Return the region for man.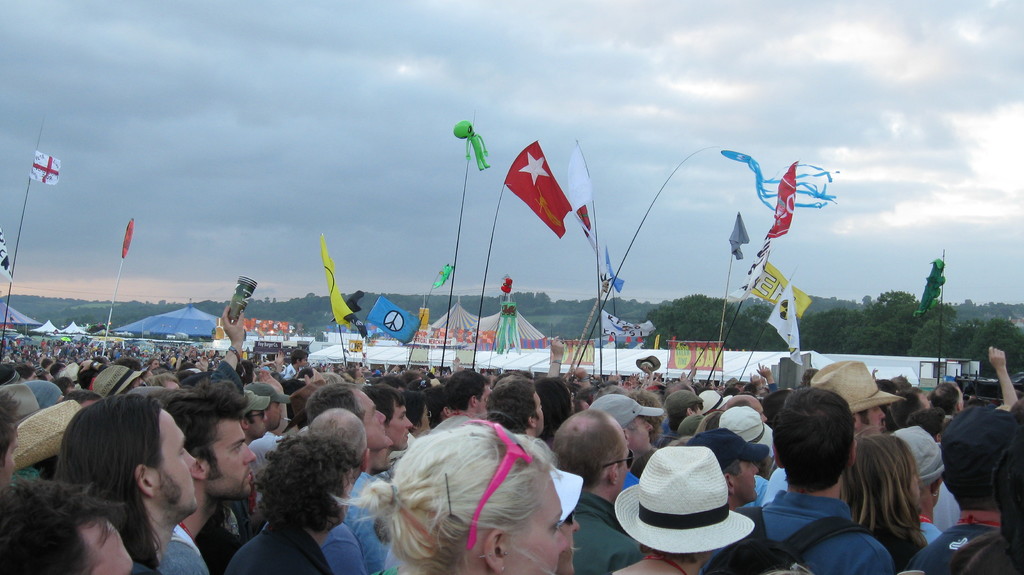
220,434,365,574.
